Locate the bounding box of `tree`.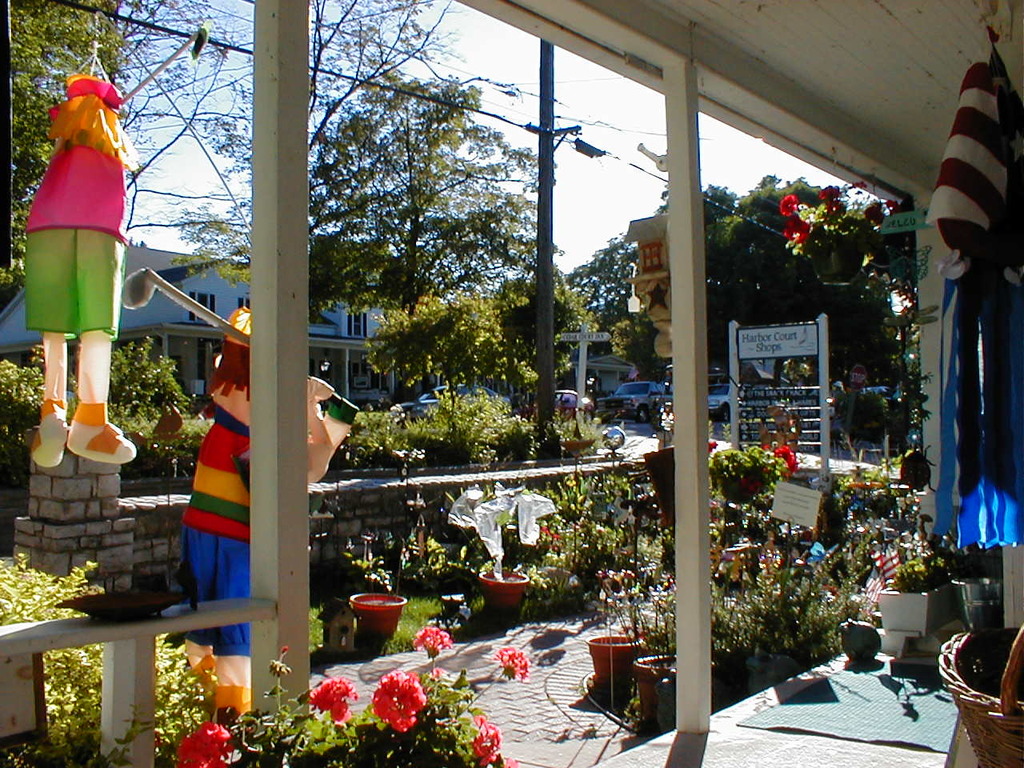
Bounding box: BBox(490, 272, 572, 360).
